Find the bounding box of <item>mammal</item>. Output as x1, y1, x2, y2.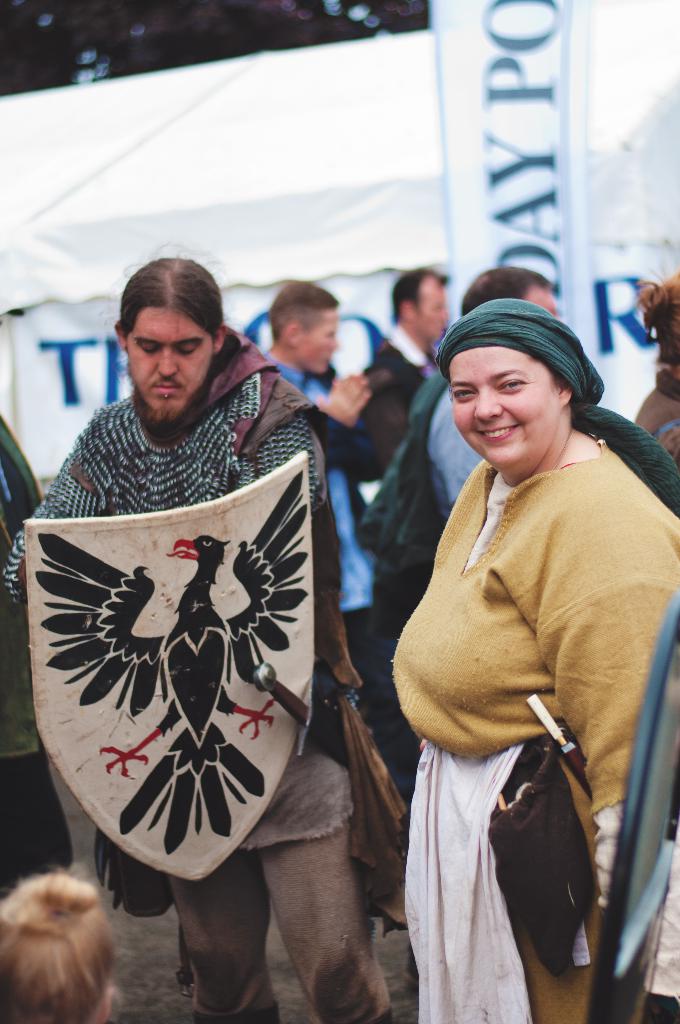
389, 299, 679, 1023.
